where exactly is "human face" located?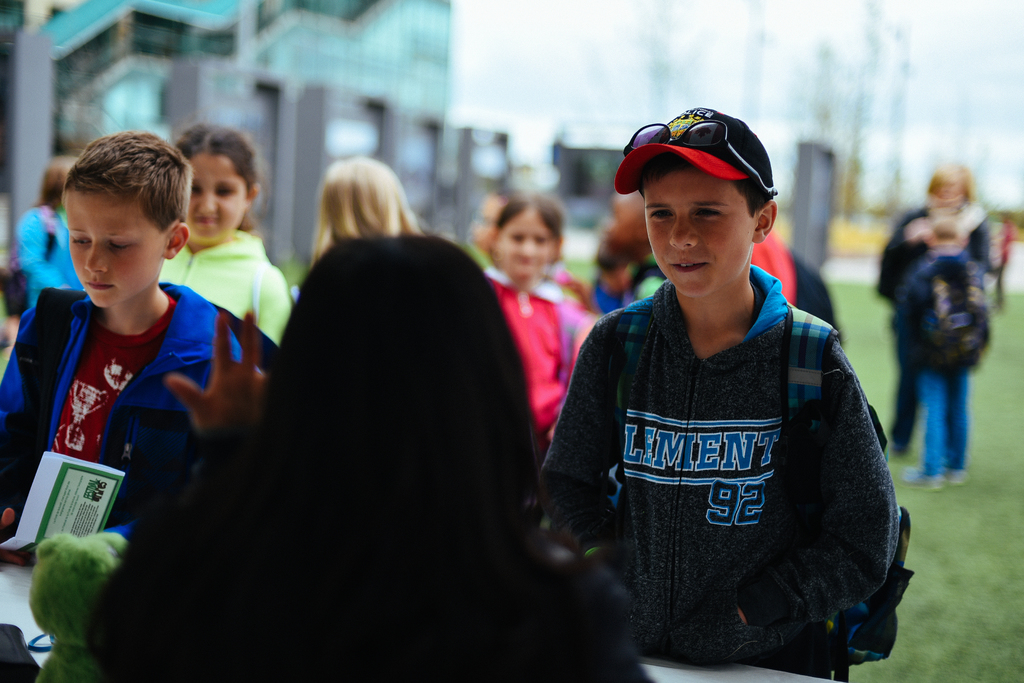
Its bounding box is select_region(645, 157, 755, 298).
